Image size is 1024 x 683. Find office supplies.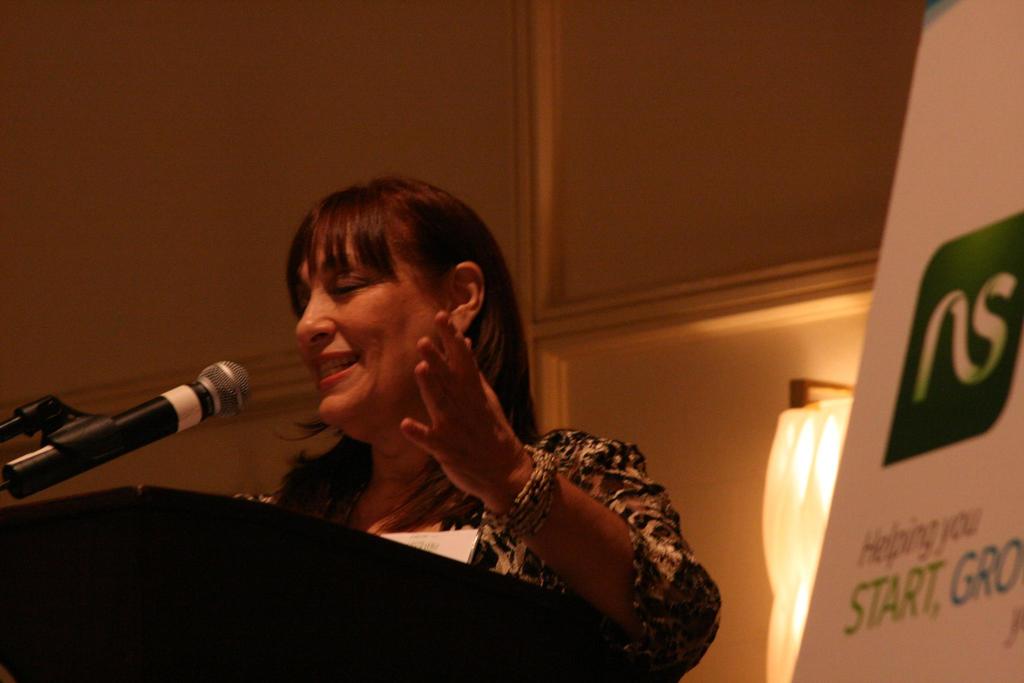
bbox=(0, 359, 246, 495).
